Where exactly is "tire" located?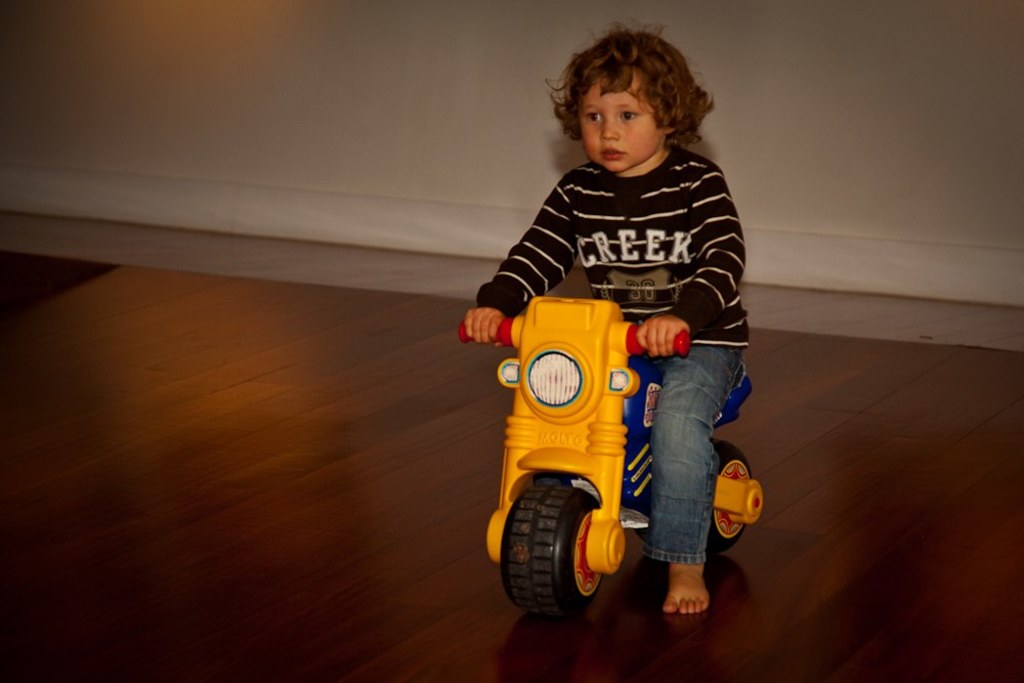
Its bounding box is {"x1": 495, "y1": 480, "x2": 600, "y2": 618}.
